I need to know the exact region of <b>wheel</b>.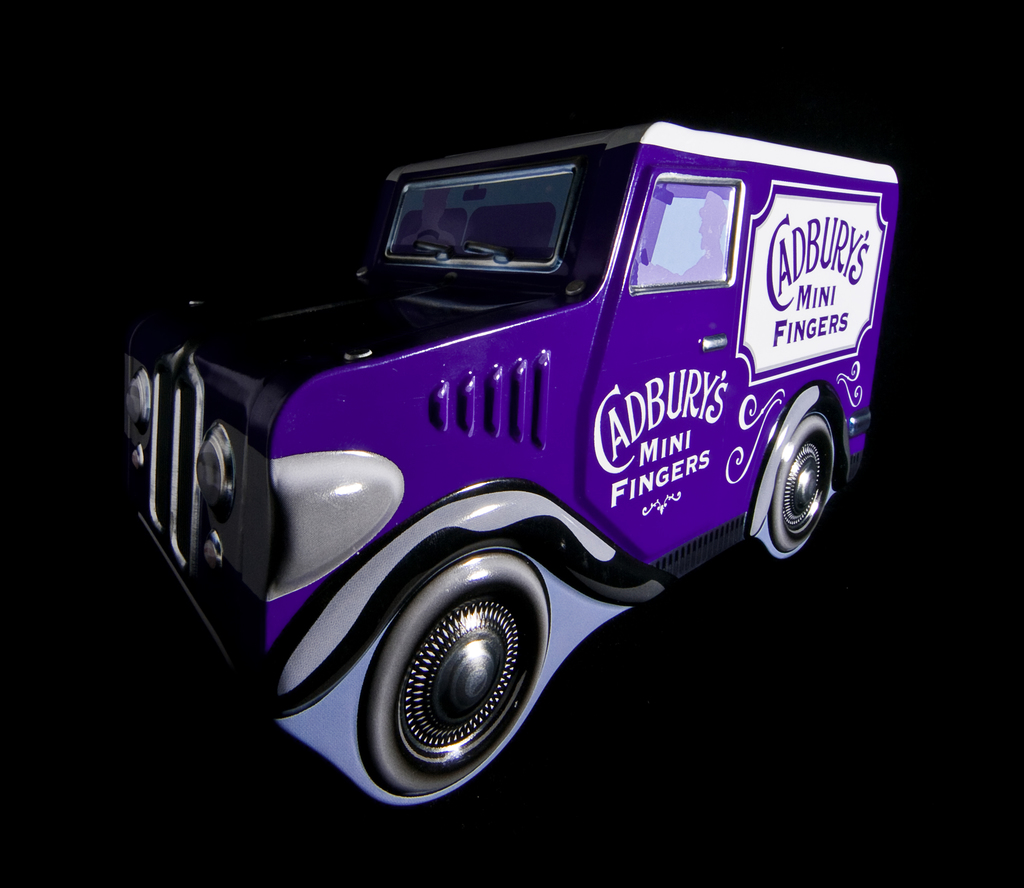
Region: detection(767, 410, 837, 547).
